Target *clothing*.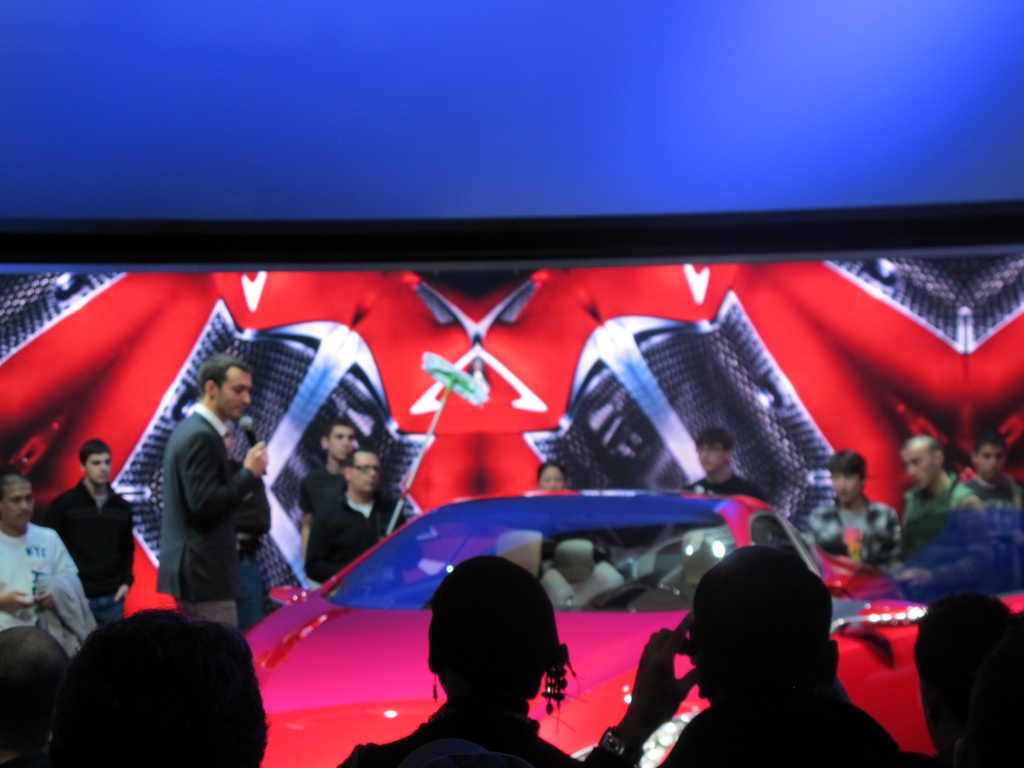
Target region: left=895, top=474, right=969, bottom=577.
